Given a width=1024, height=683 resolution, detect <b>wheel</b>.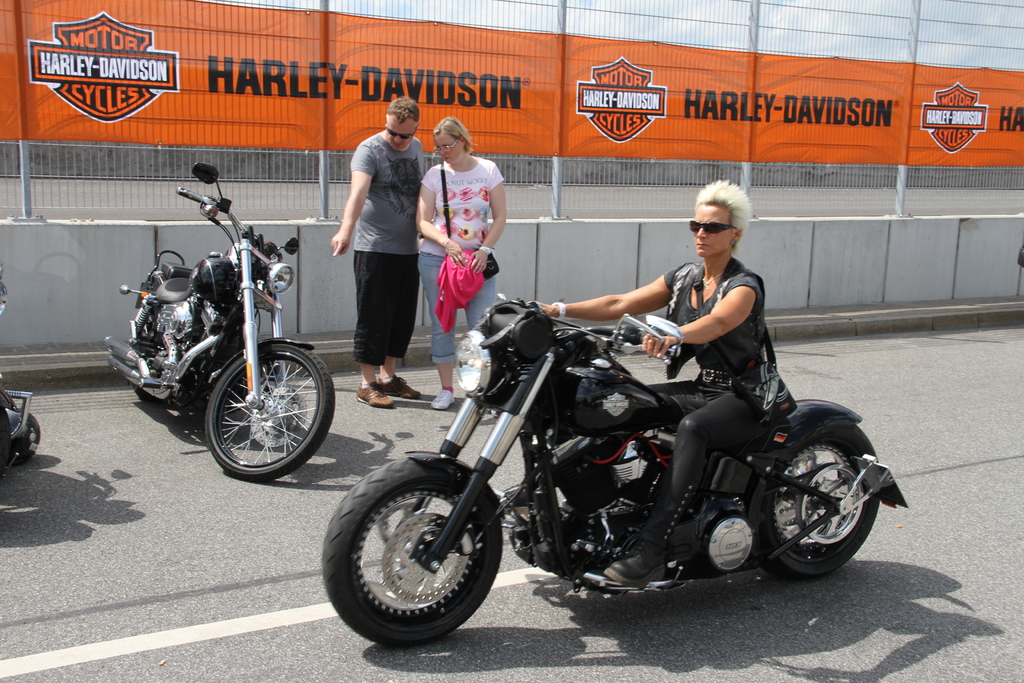
bbox(202, 340, 335, 480).
